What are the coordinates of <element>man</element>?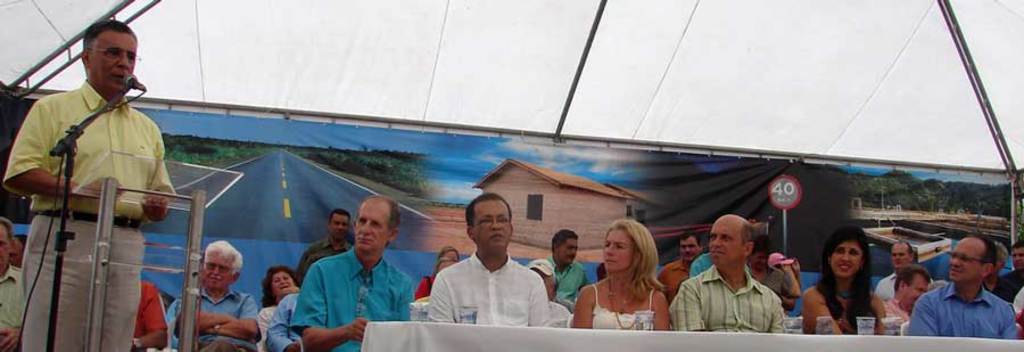
<region>551, 228, 593, 298</region>.
